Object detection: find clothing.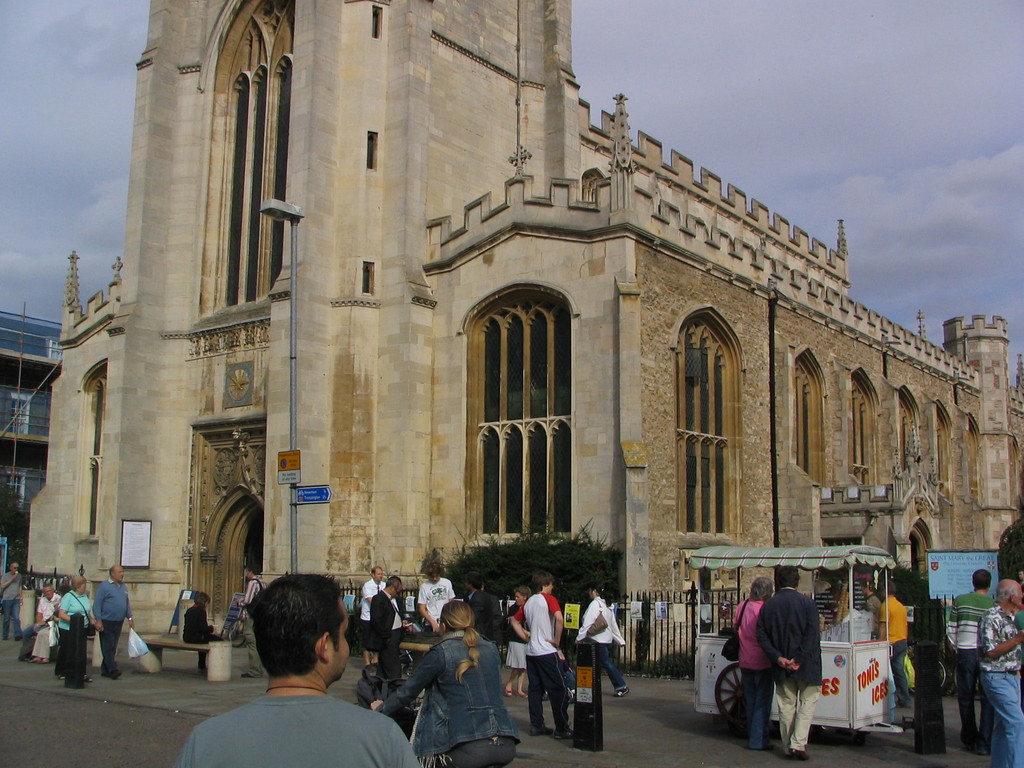
<box>177,698,417,767</box>.
